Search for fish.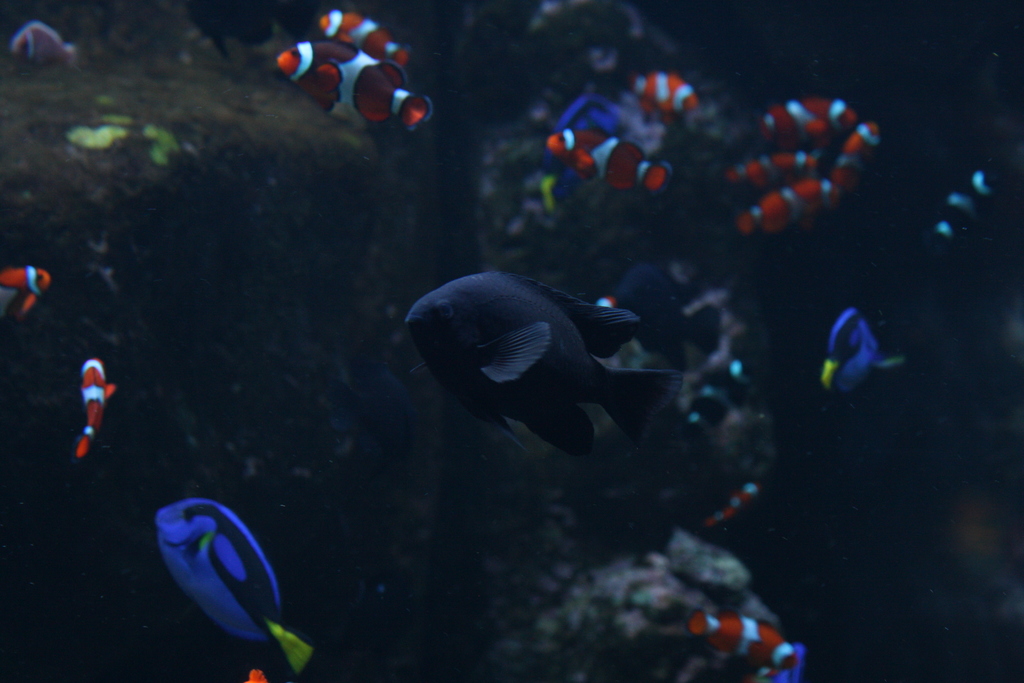
Found at 687/613/797/681.
